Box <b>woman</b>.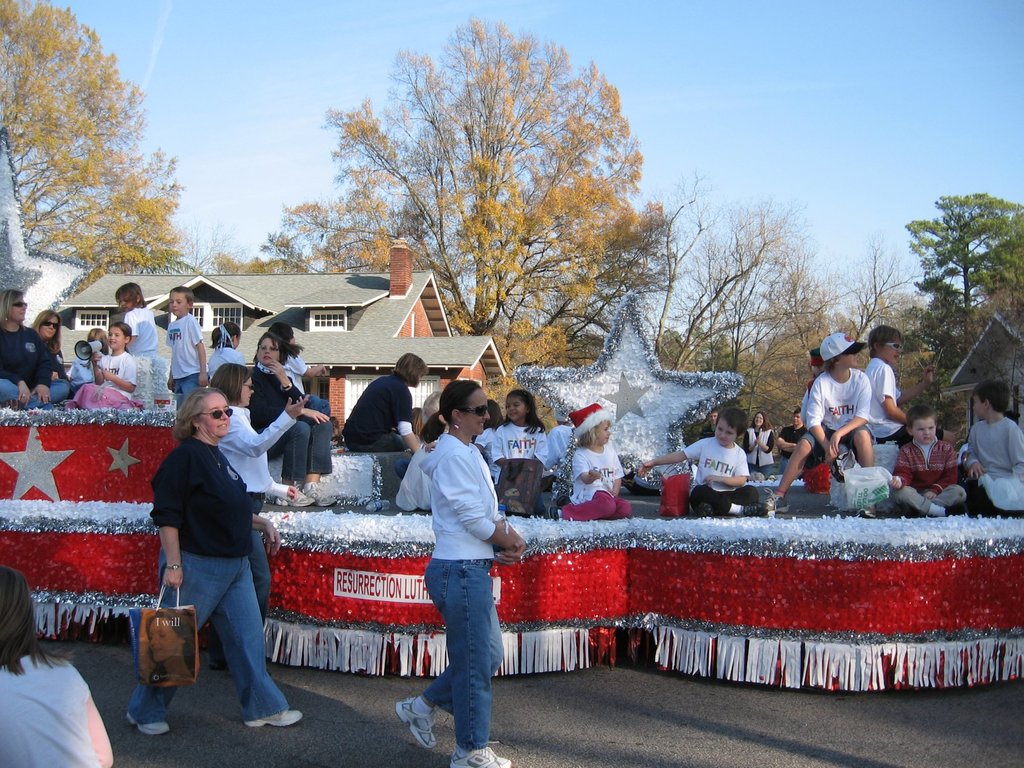
<box>395,378,529,767</box>.
